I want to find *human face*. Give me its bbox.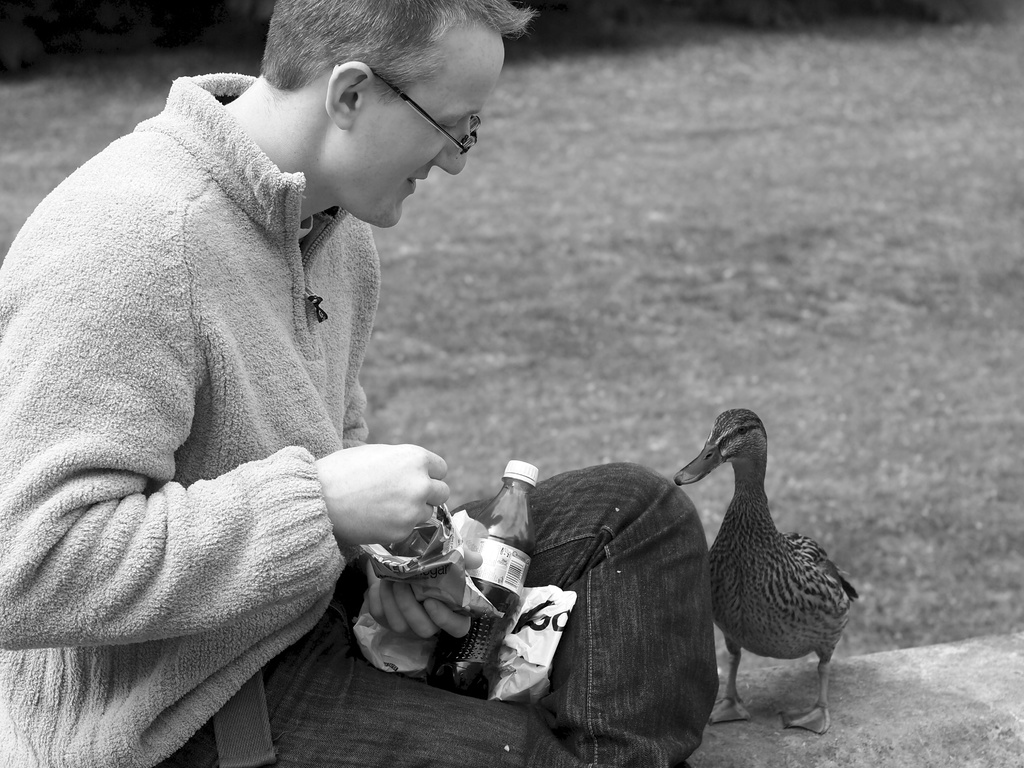
pyautogui.locateOnScreen(346, 32, 505, 228).
